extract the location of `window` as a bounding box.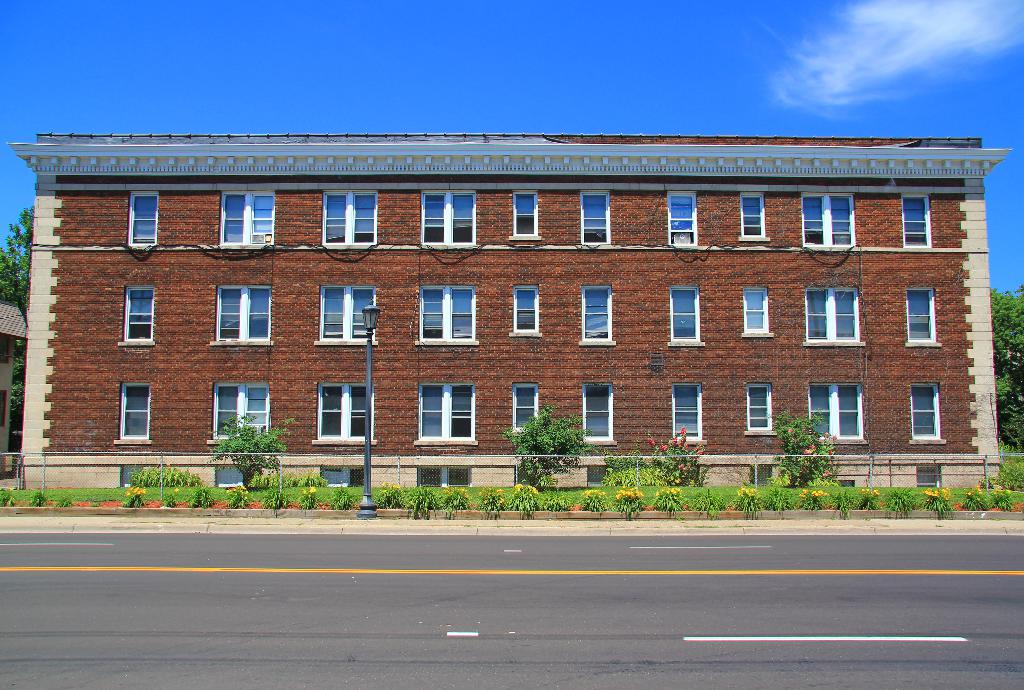
pyautogui.locateOnScreen(905, 286, 943, 345).
